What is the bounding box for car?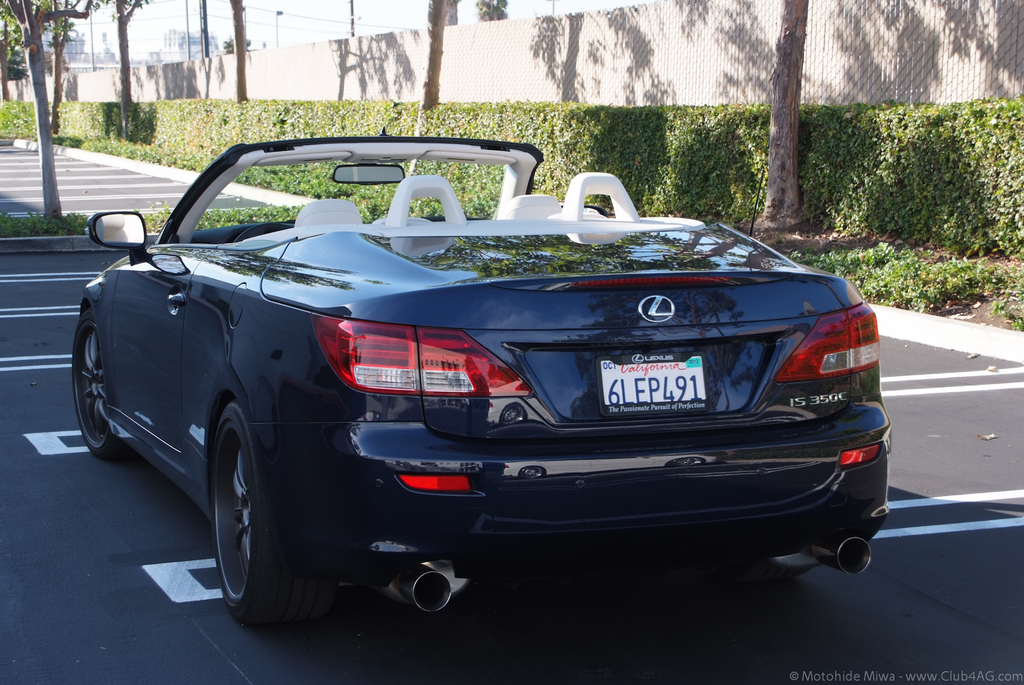
7:156:887:610.
